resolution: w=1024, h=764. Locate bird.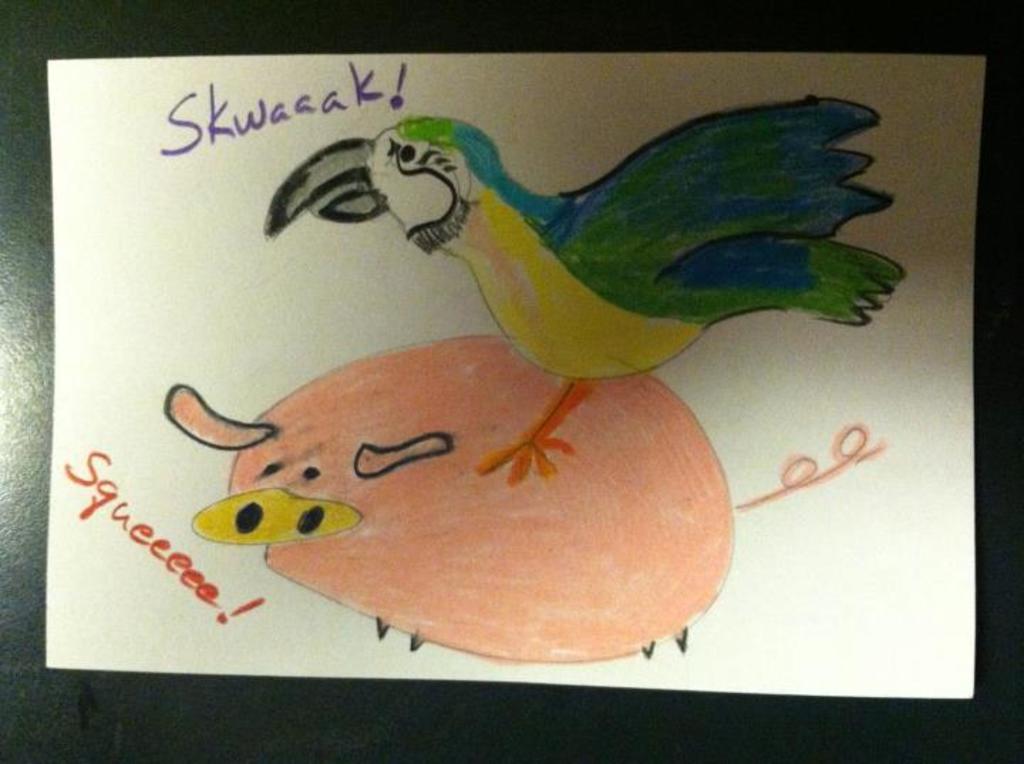
262/94/903/487.
